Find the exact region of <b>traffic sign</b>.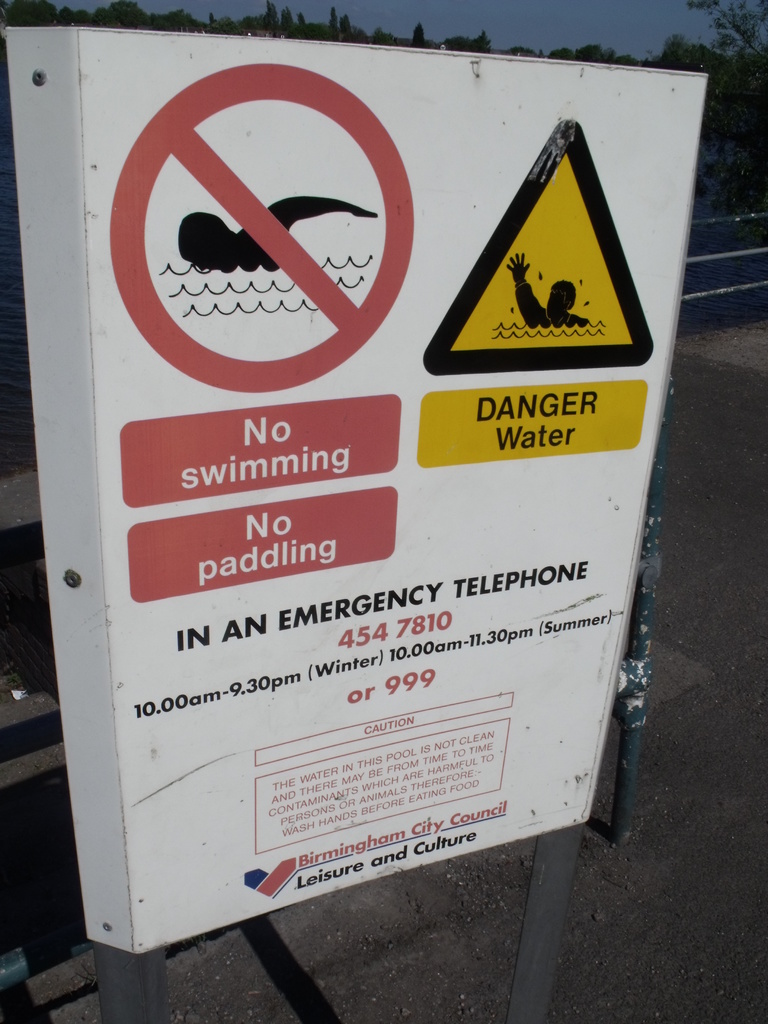
Exact region: (x1=102, y1=63, x2=417, y2=389).
